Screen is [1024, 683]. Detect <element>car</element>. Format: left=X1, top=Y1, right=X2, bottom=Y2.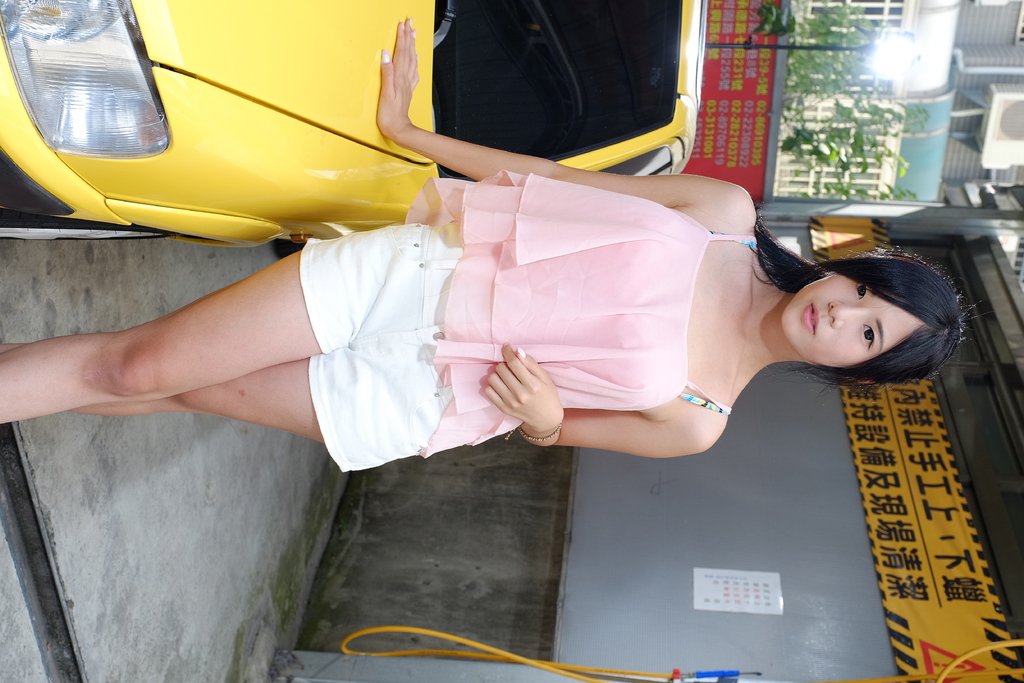
left=0, top=0, right=717, bottom=256.
